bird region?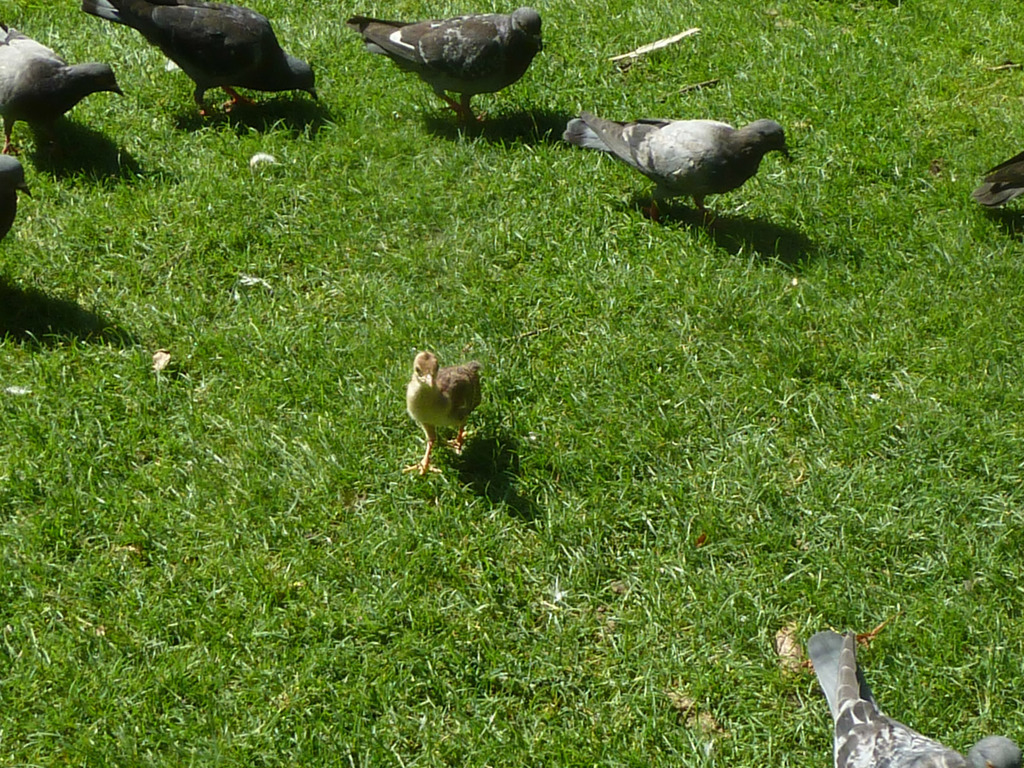
{"x1": 0, "y1": 19, "x2": 132, "y2": 154}
